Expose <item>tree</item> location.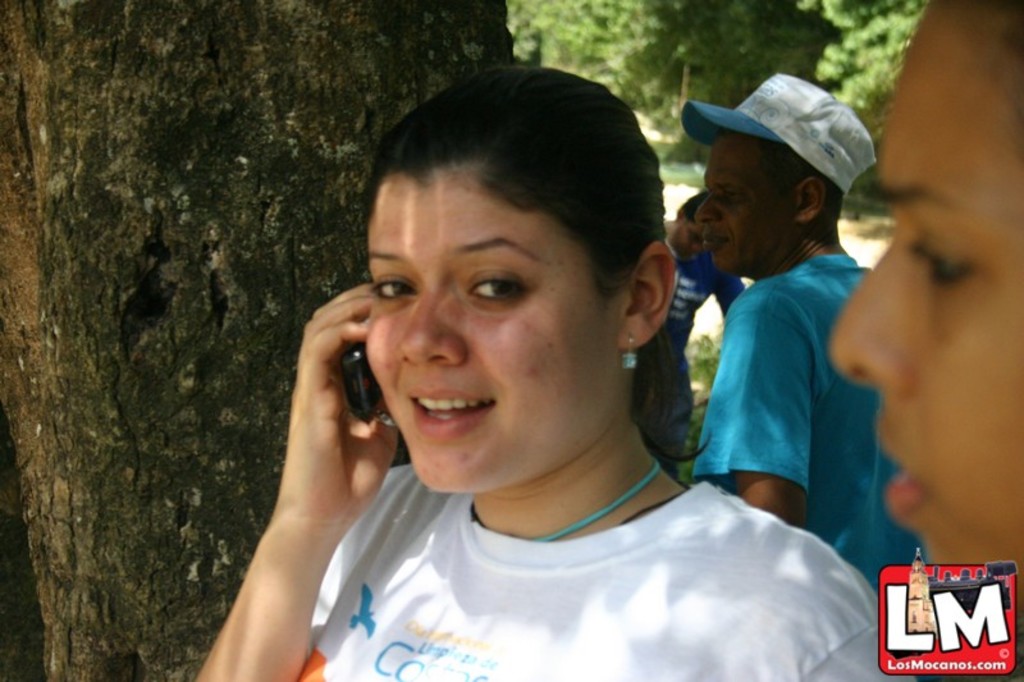
Exposed at <bbox>0, 0, 513, 681</bbox>.
